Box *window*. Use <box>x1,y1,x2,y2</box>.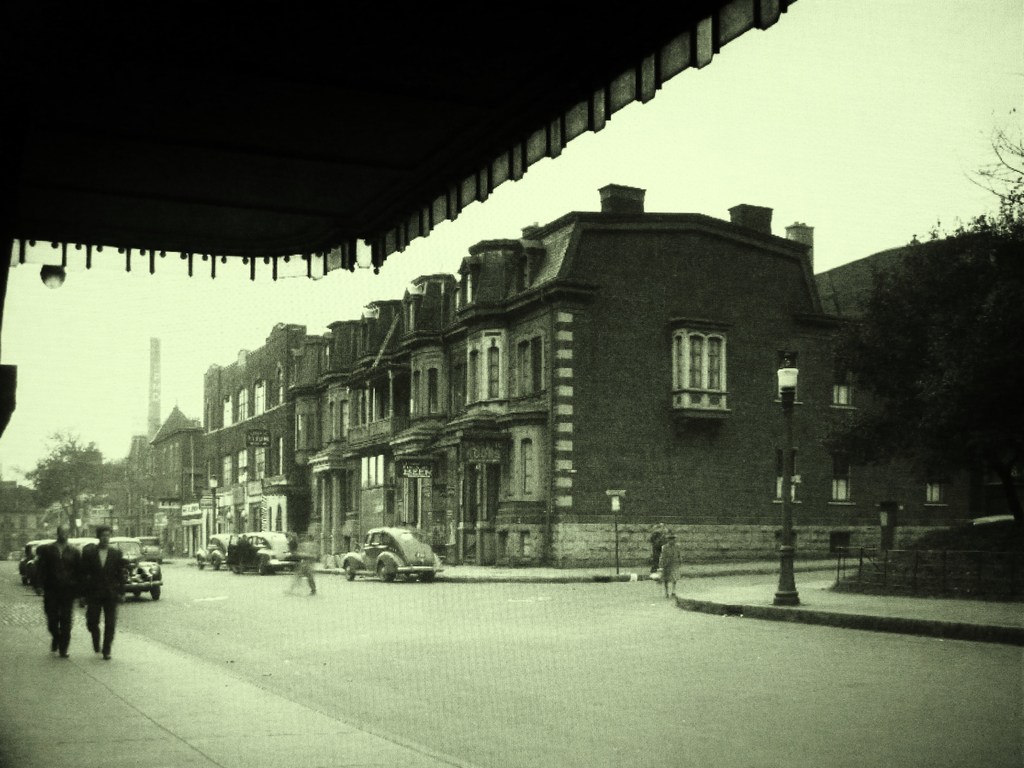
<box>275,358,285,408</box>.
